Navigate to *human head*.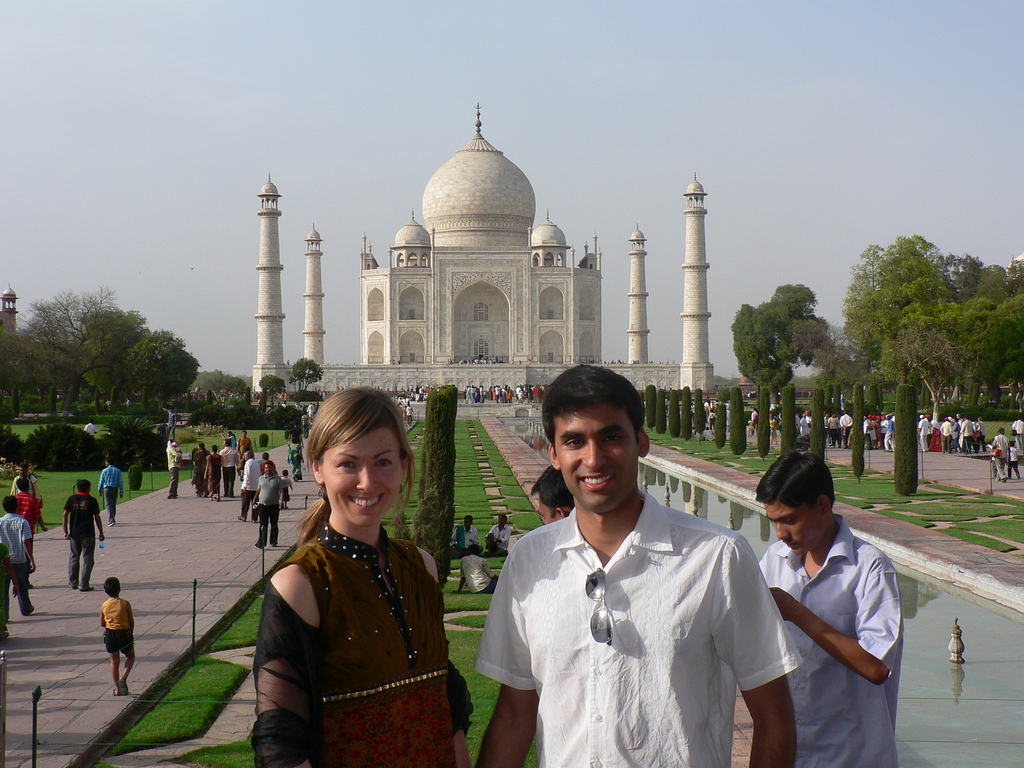
Navigation target: {"left": 105, "top": 455, "right": 113, "bottom": 467}.
